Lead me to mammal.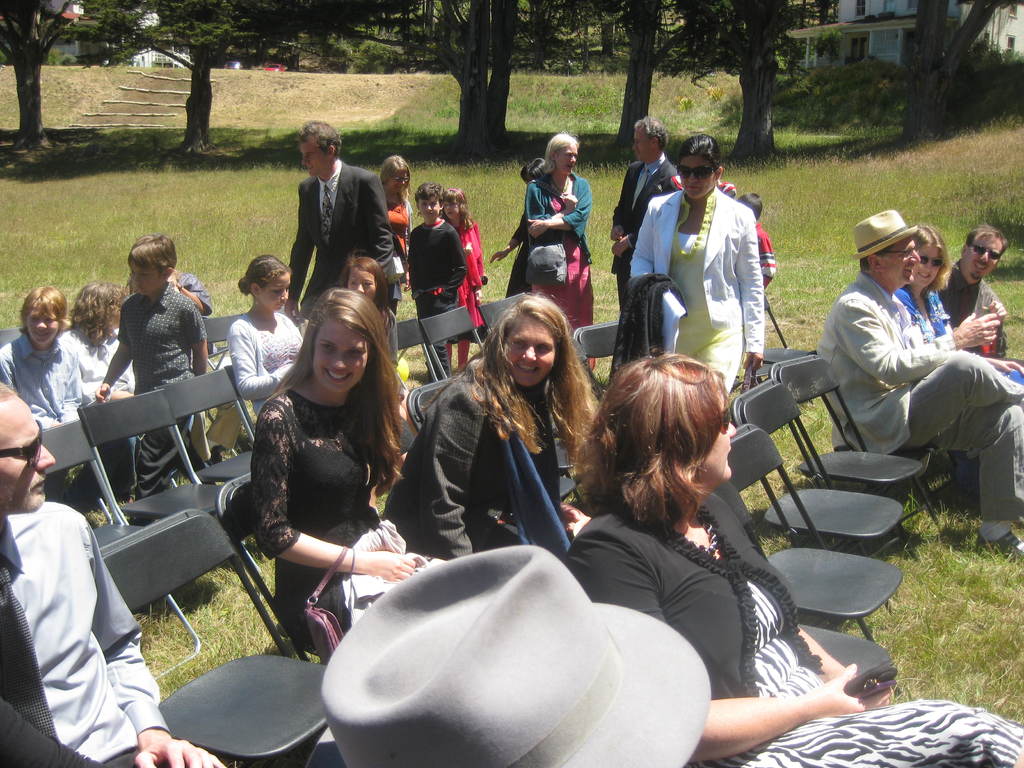
Lead to [x1=228, y1=256, x2=307, y2=422].
